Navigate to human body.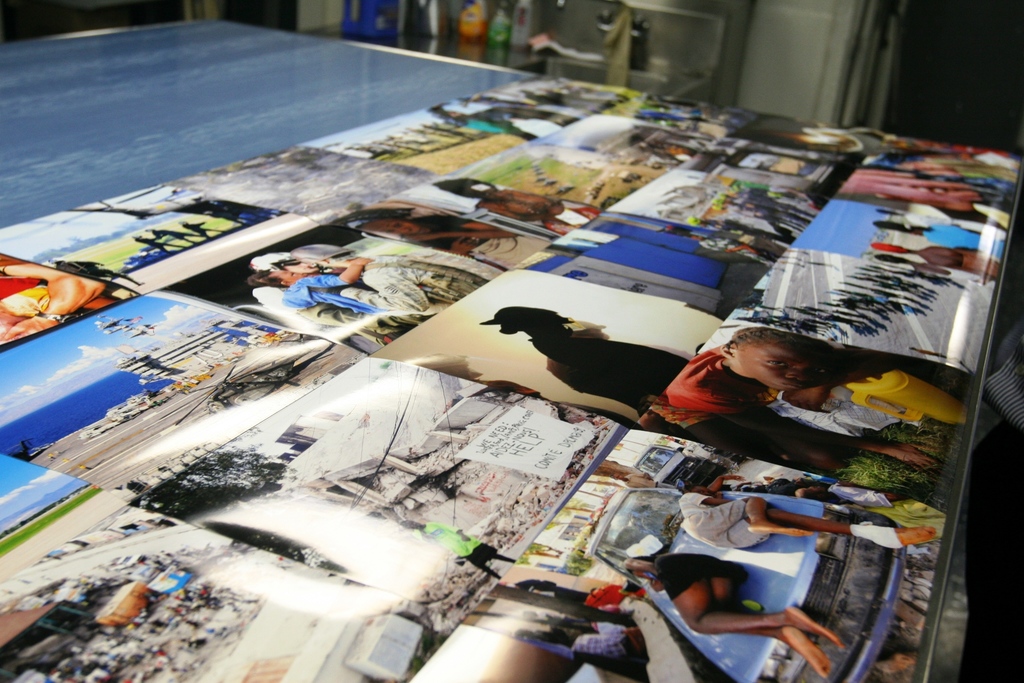
Navigation target: box(688, 486, 922, 557).
